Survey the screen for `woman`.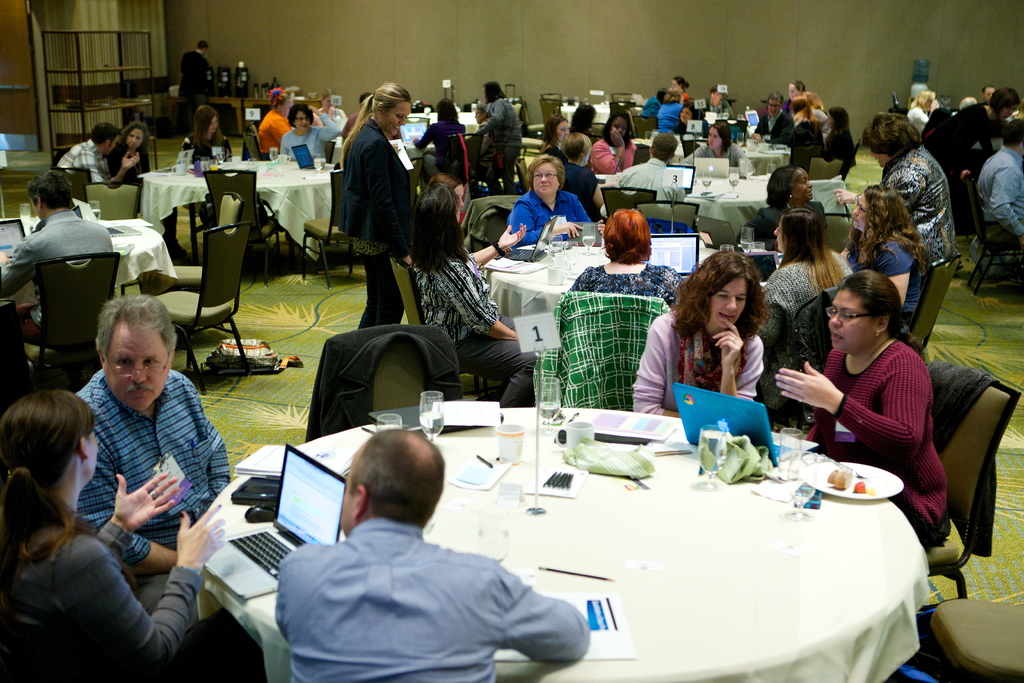
Survey found: detection(589, 111, 635, 176).
